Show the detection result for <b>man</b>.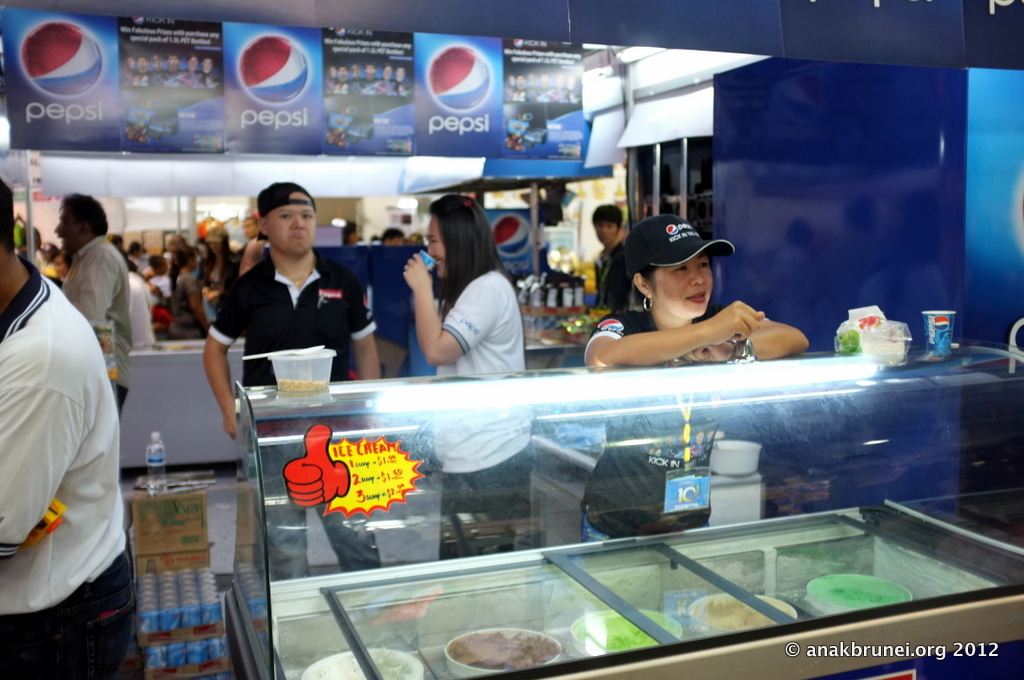
x1=163 y1=232 x2=184 y2=277.
